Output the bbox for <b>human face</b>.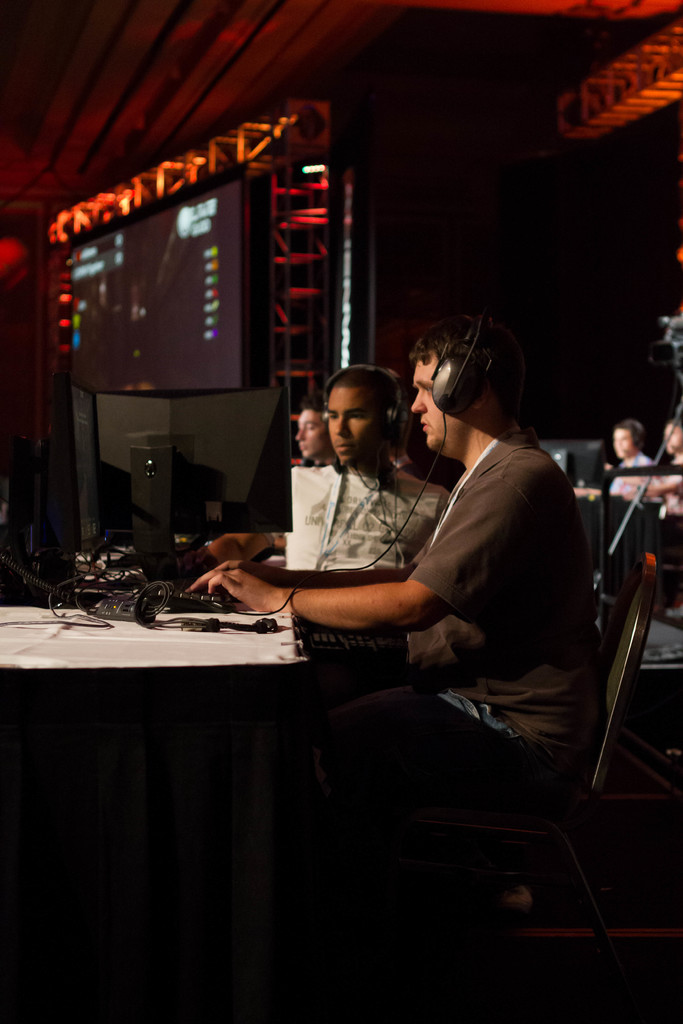
328, 389, 374, 466.
